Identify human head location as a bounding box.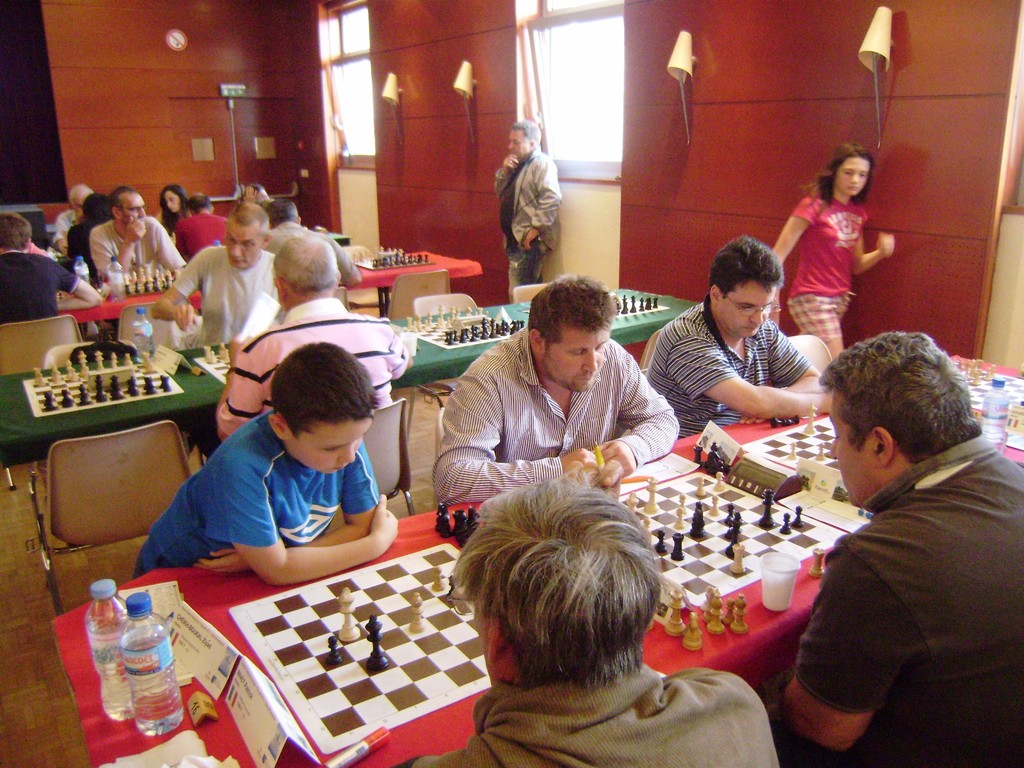
x1=82, y1=192, x2=110, y2=222.
